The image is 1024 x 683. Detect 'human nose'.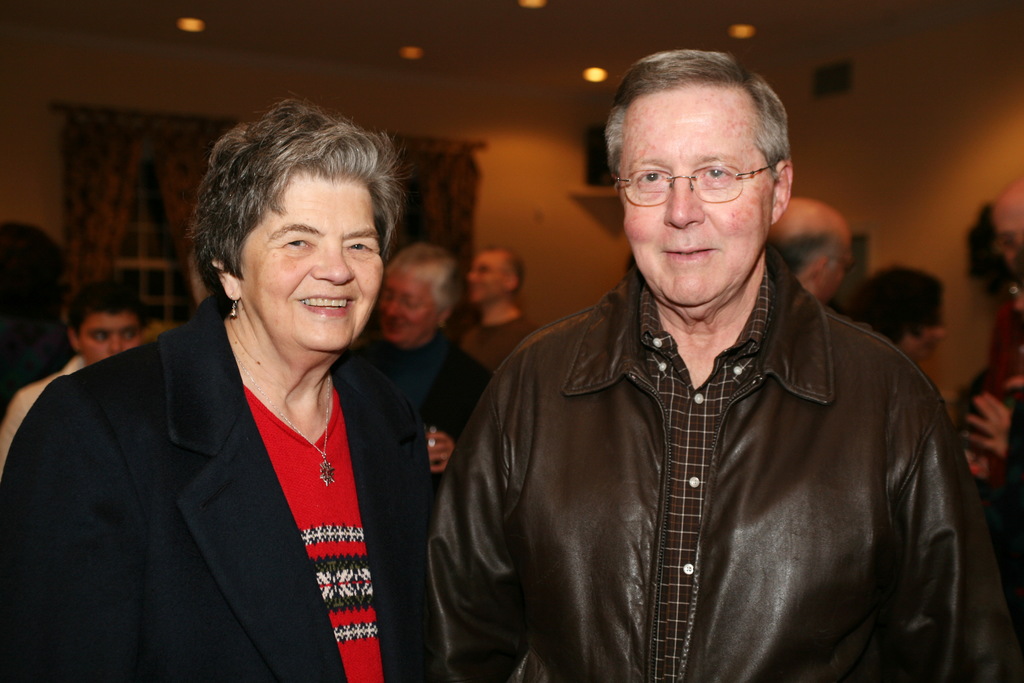
Detection: [108, 332, 120, 352].
